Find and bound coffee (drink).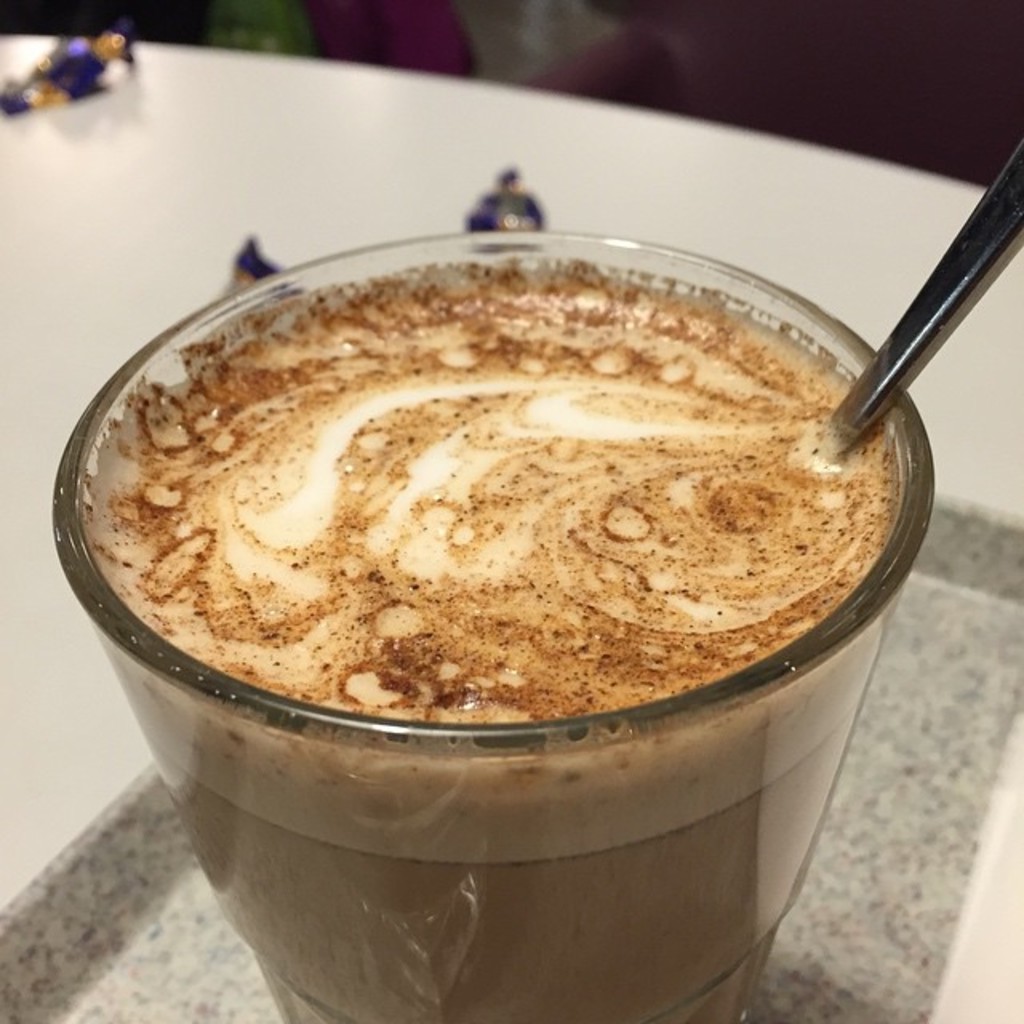
Bound: box(80, 254, 912, 1022).
